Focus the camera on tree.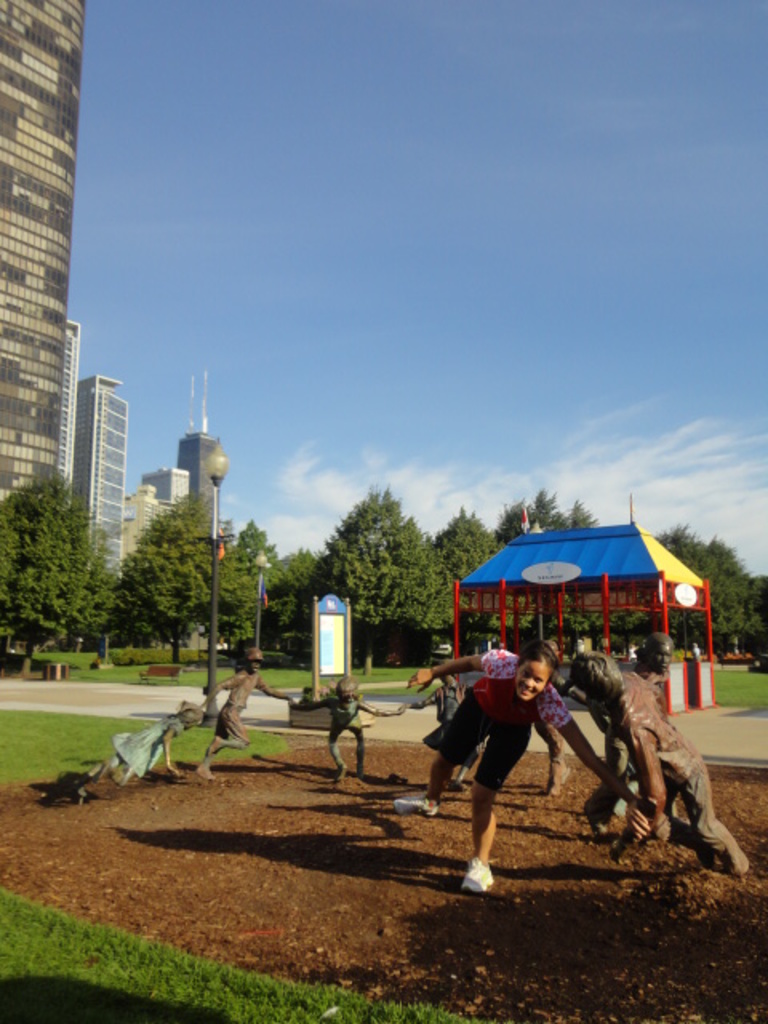
Focus region: <bbox>243, 534, 323, 662</bbox>.
